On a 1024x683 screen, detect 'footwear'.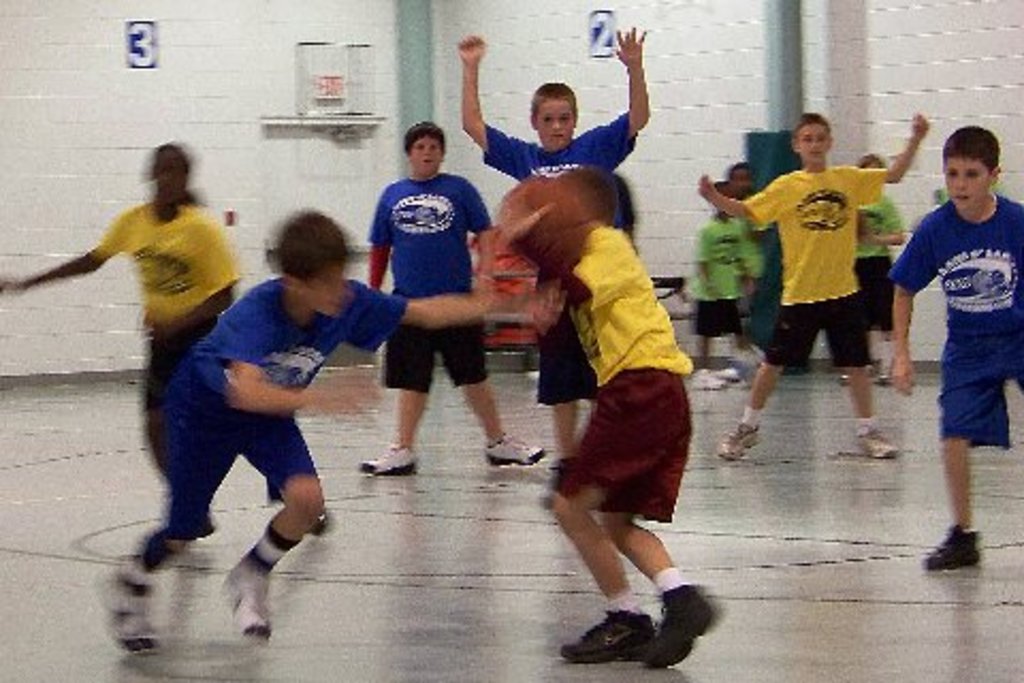
bbox(713, 363, 740, 382).
